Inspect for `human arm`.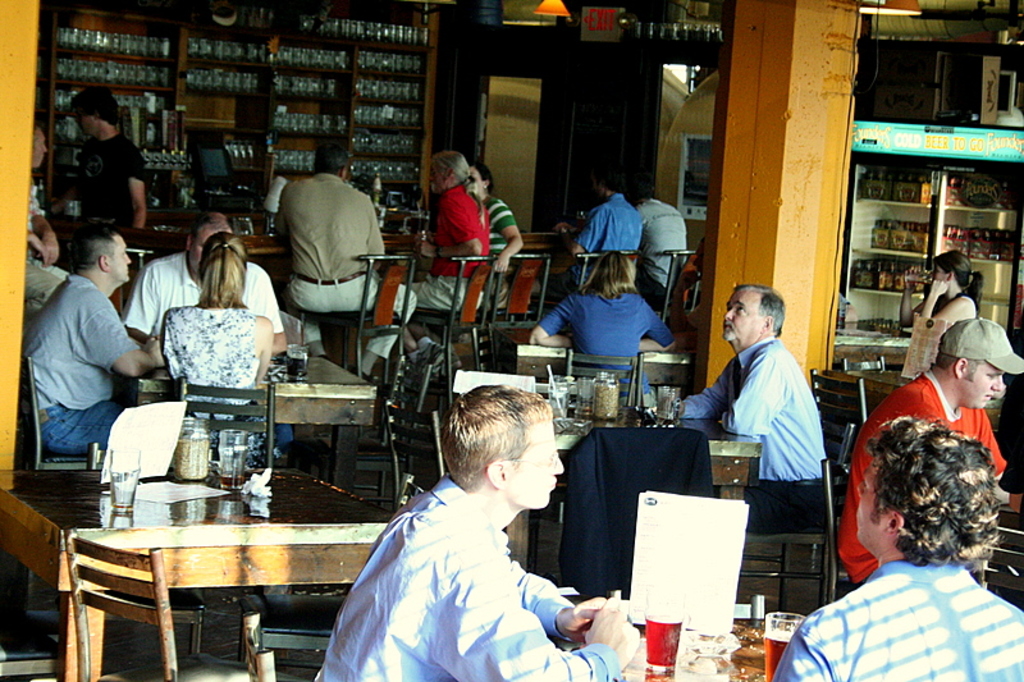
Inspection: <bbox>522, 296, 573, 347</bbox>.
